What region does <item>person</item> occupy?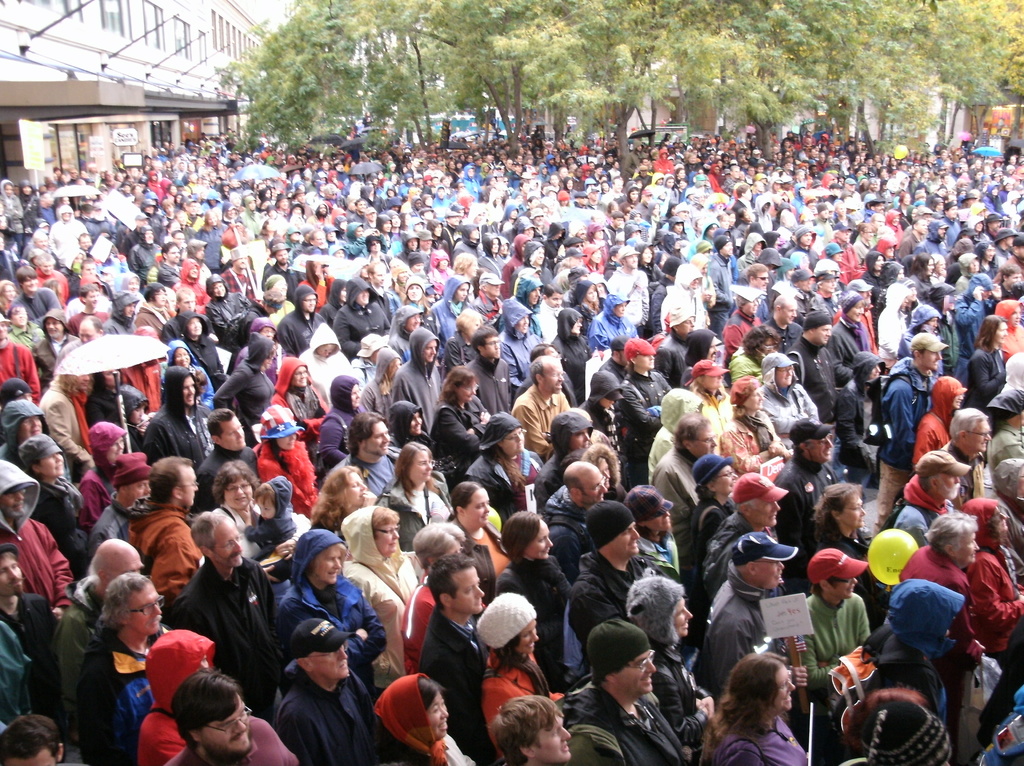
<box>740,319,778,380</box>.
